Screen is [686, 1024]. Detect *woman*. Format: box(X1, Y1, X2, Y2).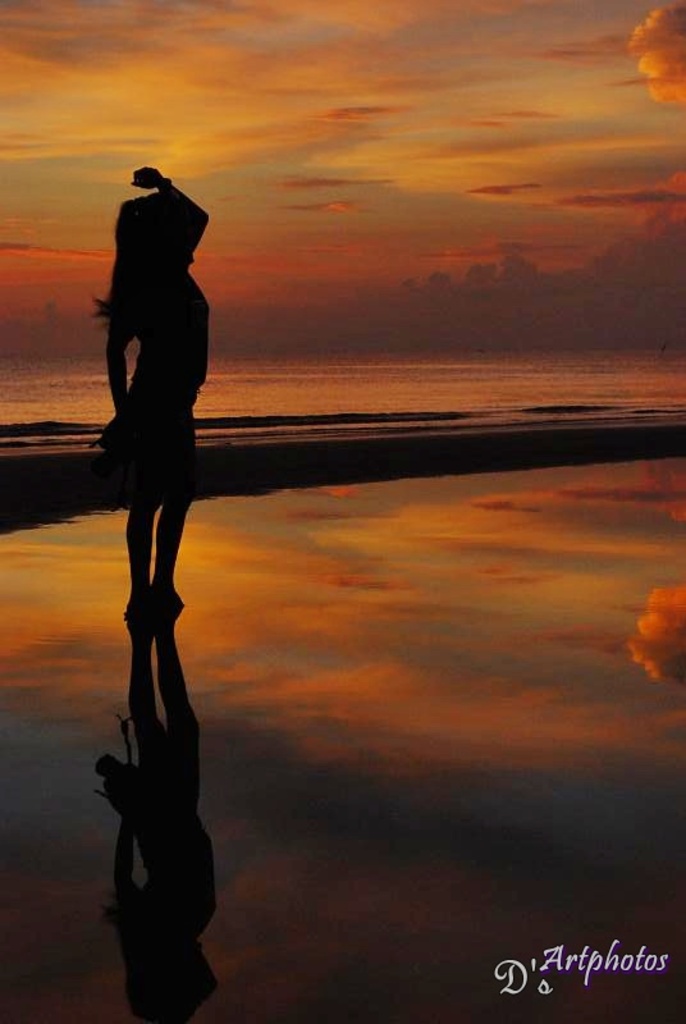
box(88, 163, 211, 616).
